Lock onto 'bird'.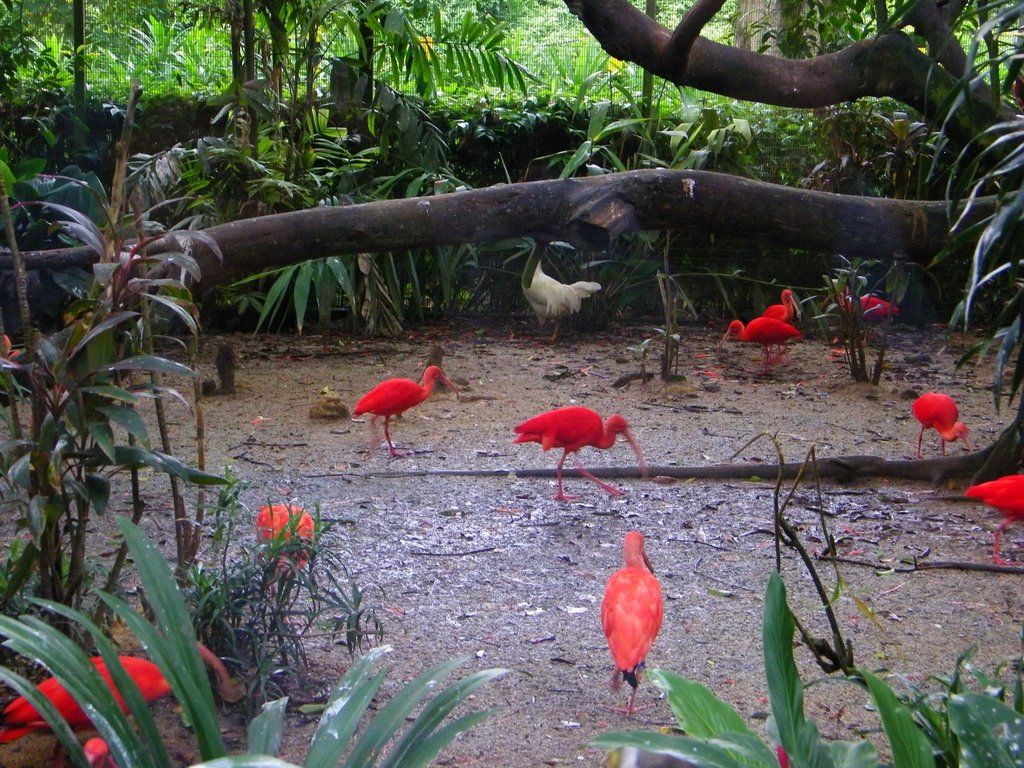
Locked: x1=0, y1=621, x2=253, y2=760.
